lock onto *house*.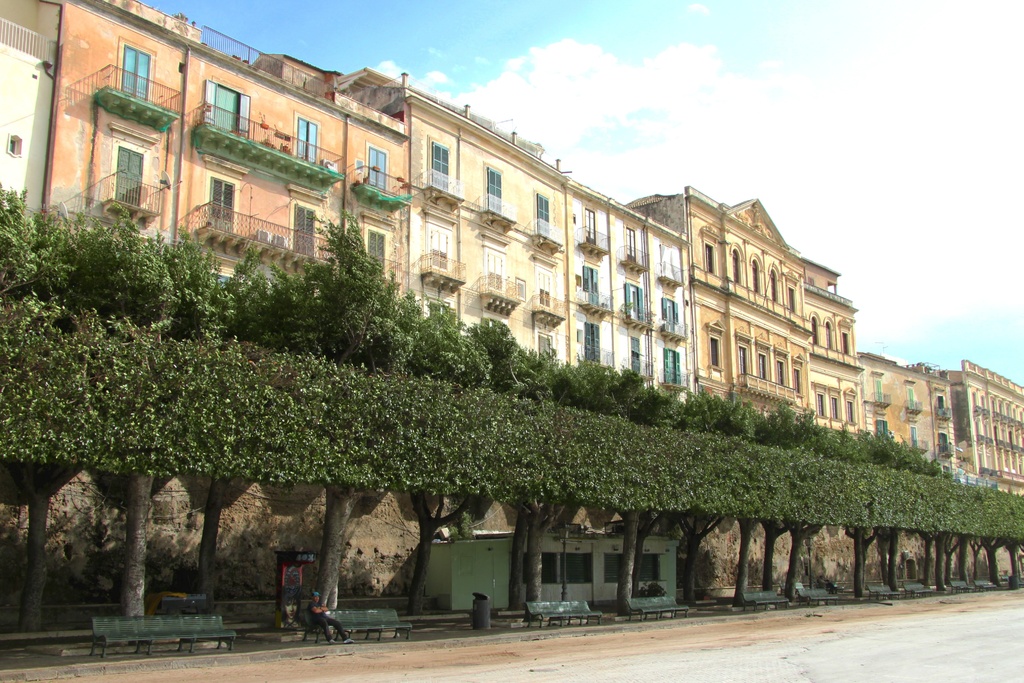
Locked: [805,259,867,434].
